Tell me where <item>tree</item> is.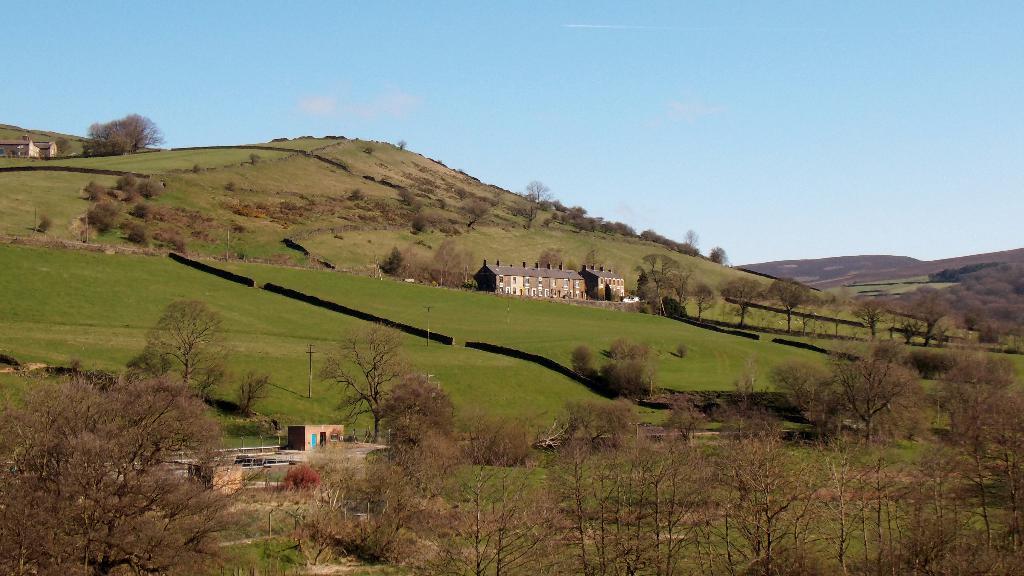
<item>tree</item> is at (left=118, top=172, right=136, bottom=197).
